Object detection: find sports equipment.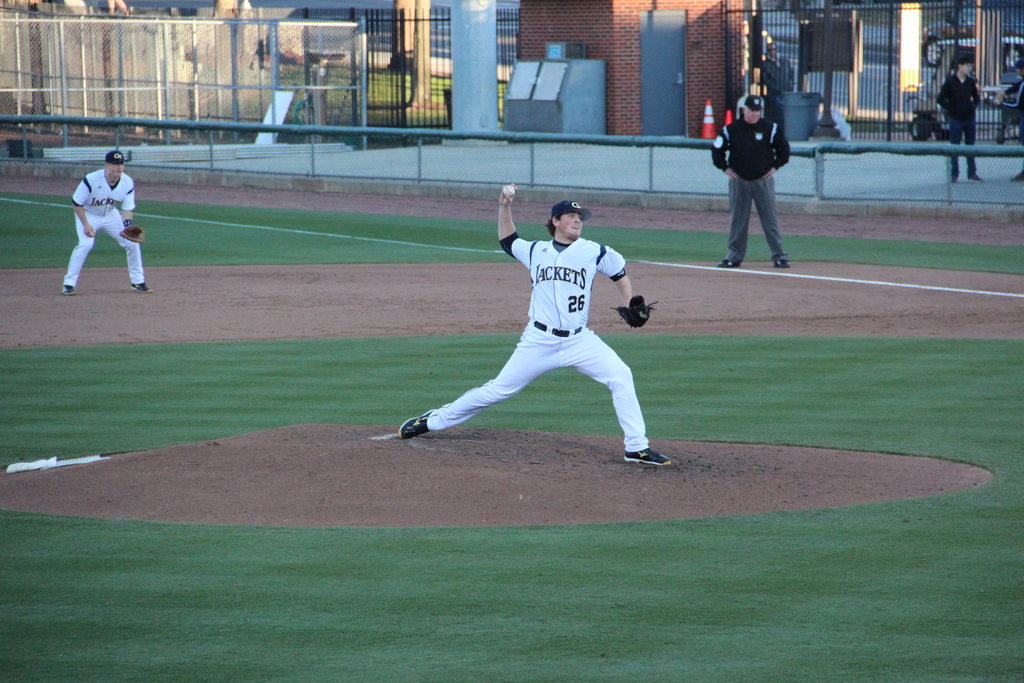
box(550, 200, 591, 217).
